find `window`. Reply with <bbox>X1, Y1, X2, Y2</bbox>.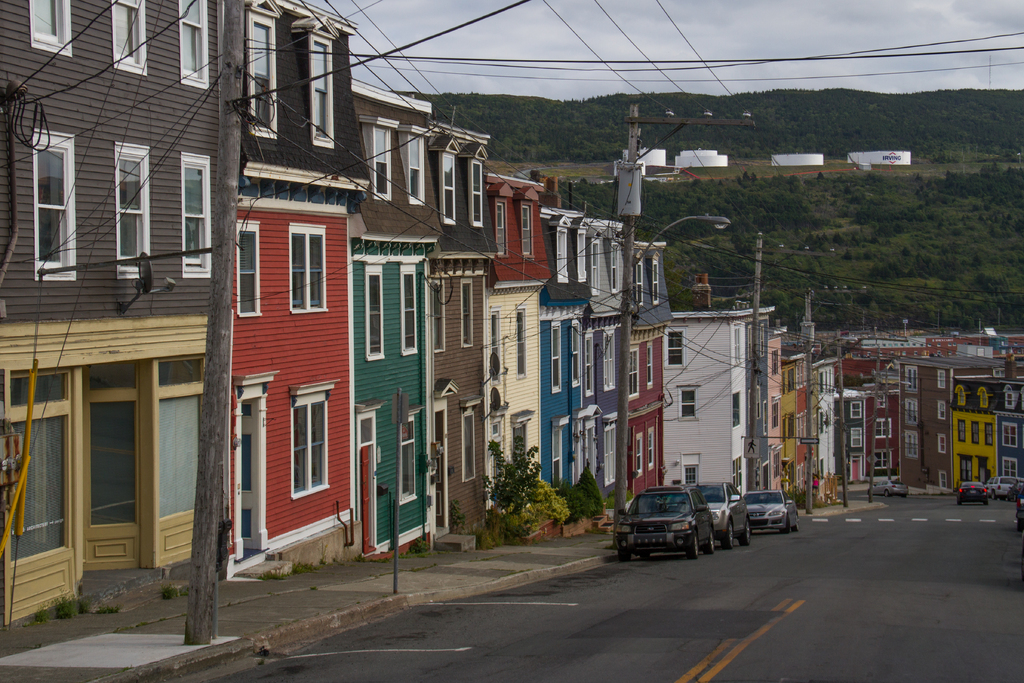
<bbox>612, 242, 621, 297</bbox>.
